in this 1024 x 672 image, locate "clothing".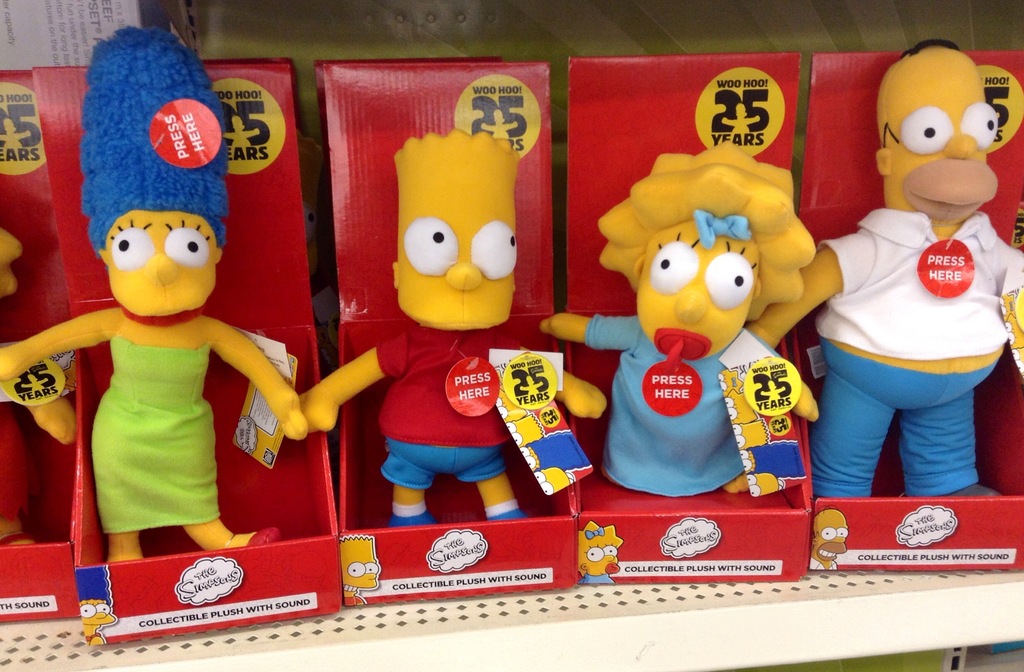
Bounding box: bbox=(807, 136, 1005, 504).
